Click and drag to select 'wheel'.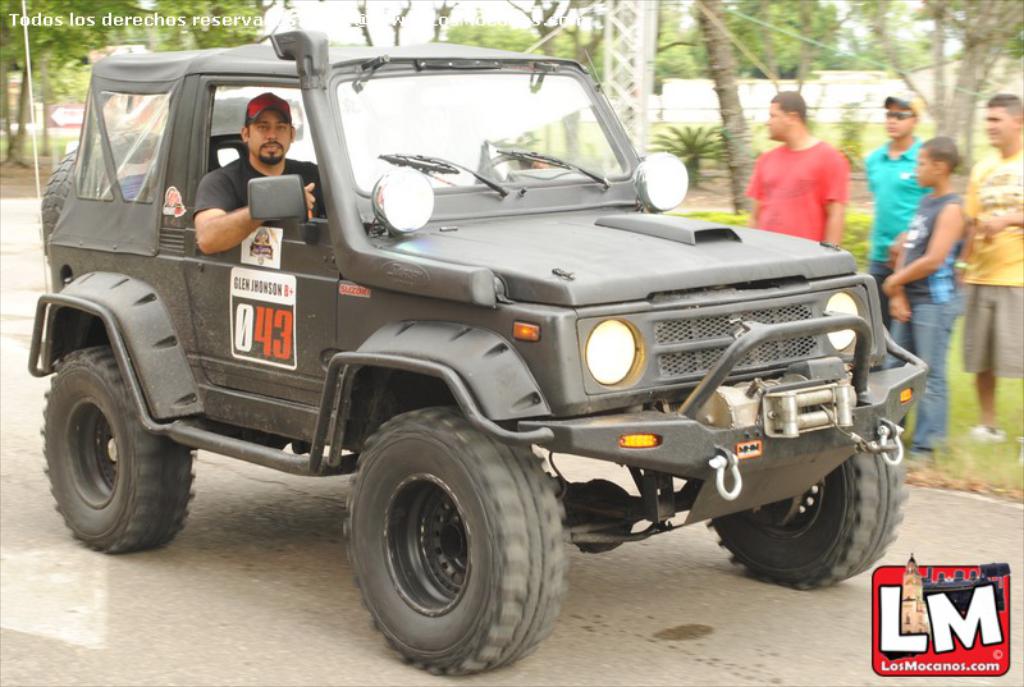
Selection: bbox(474, 154, 530, 174).
